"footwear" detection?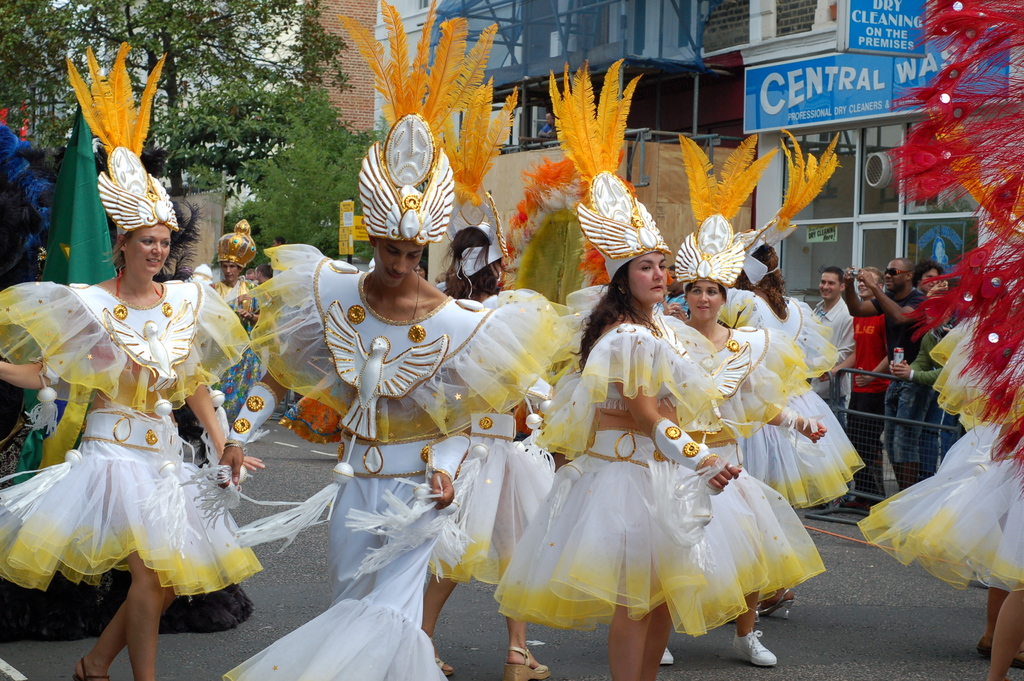
[662, 648, 673, 664]
